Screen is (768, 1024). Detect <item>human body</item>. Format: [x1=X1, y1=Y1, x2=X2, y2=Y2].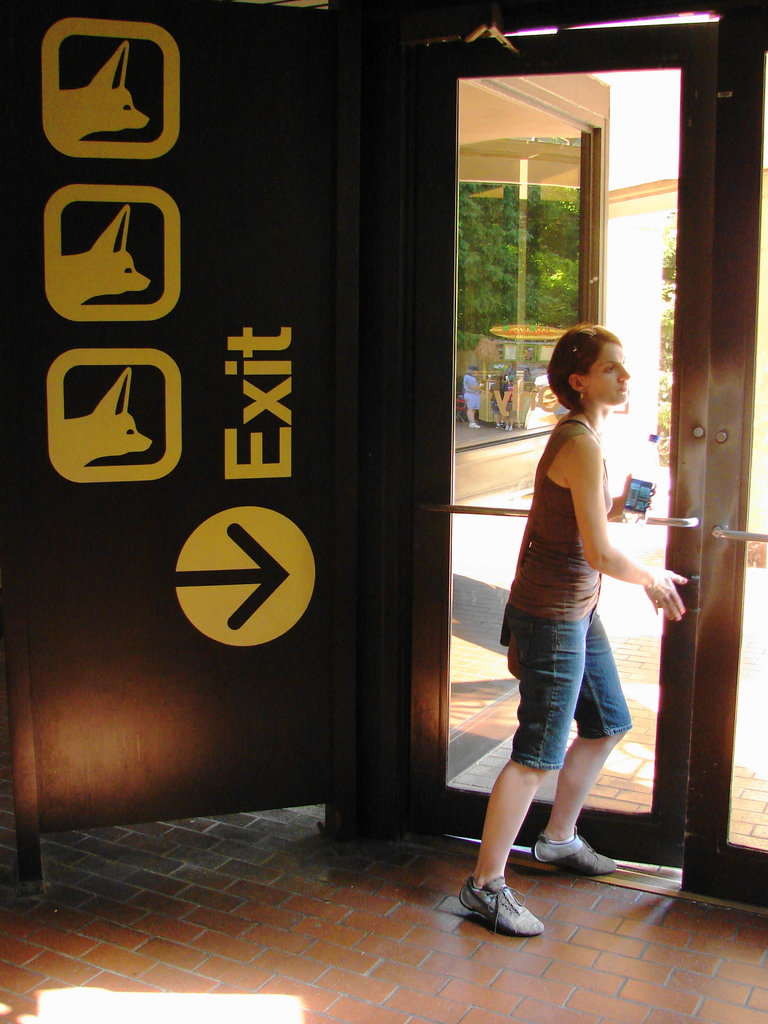
[x1=483, y1=323, x2=672, y2=909].
